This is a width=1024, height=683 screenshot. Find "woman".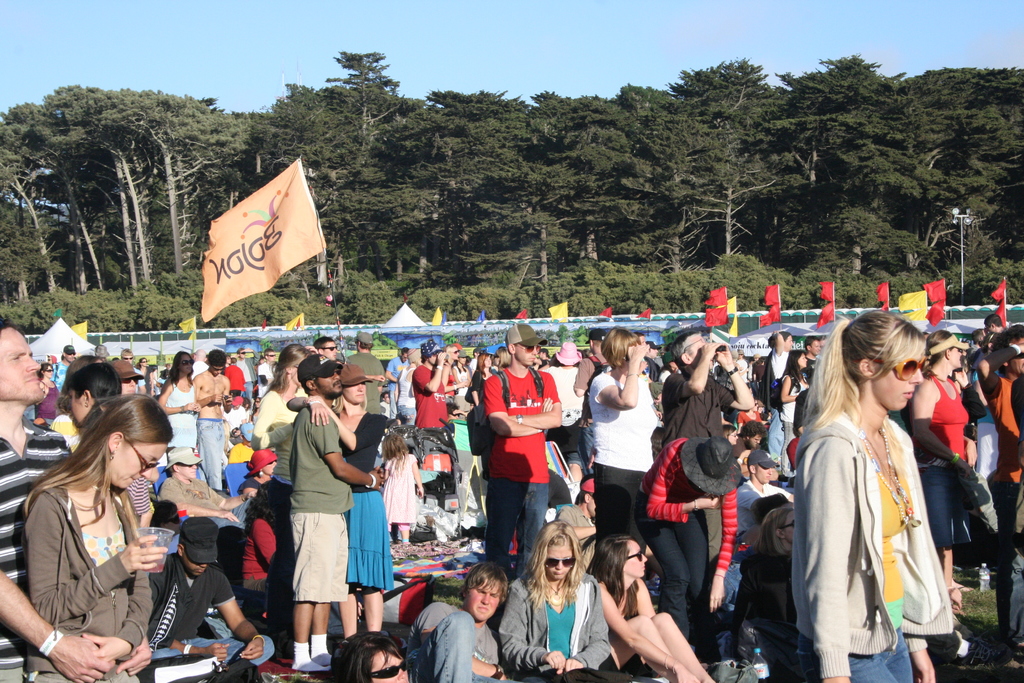
Bounding box: region(909, 329, 977, 595).
